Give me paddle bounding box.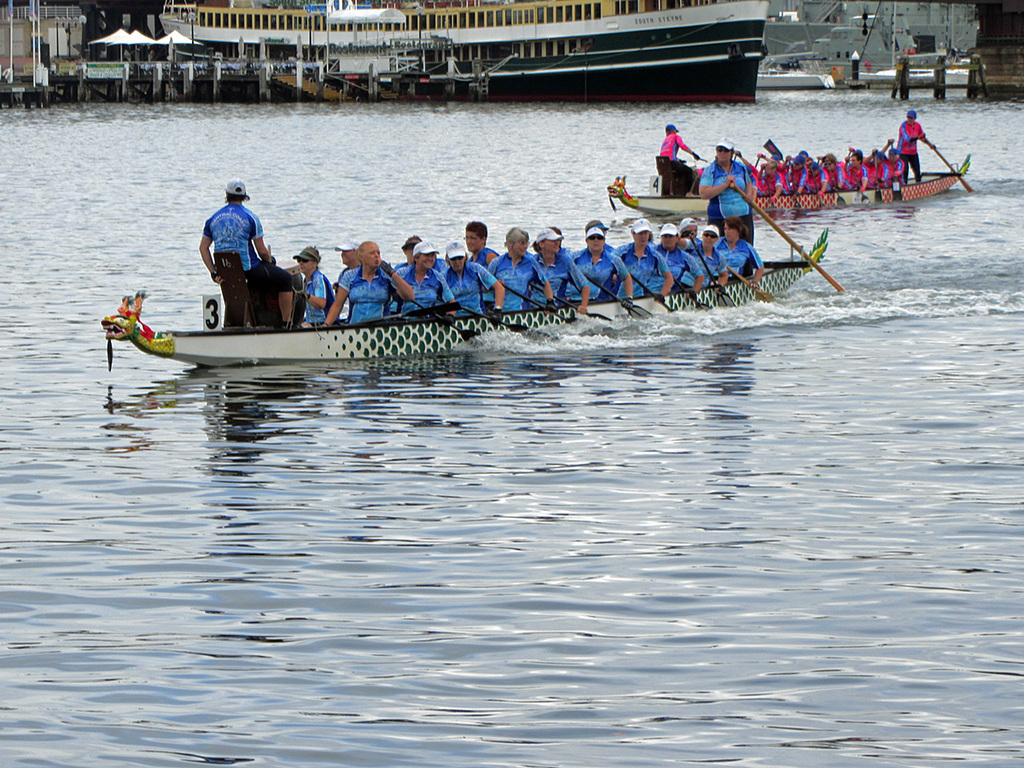
l=888, t=141, r=900, b=203.
